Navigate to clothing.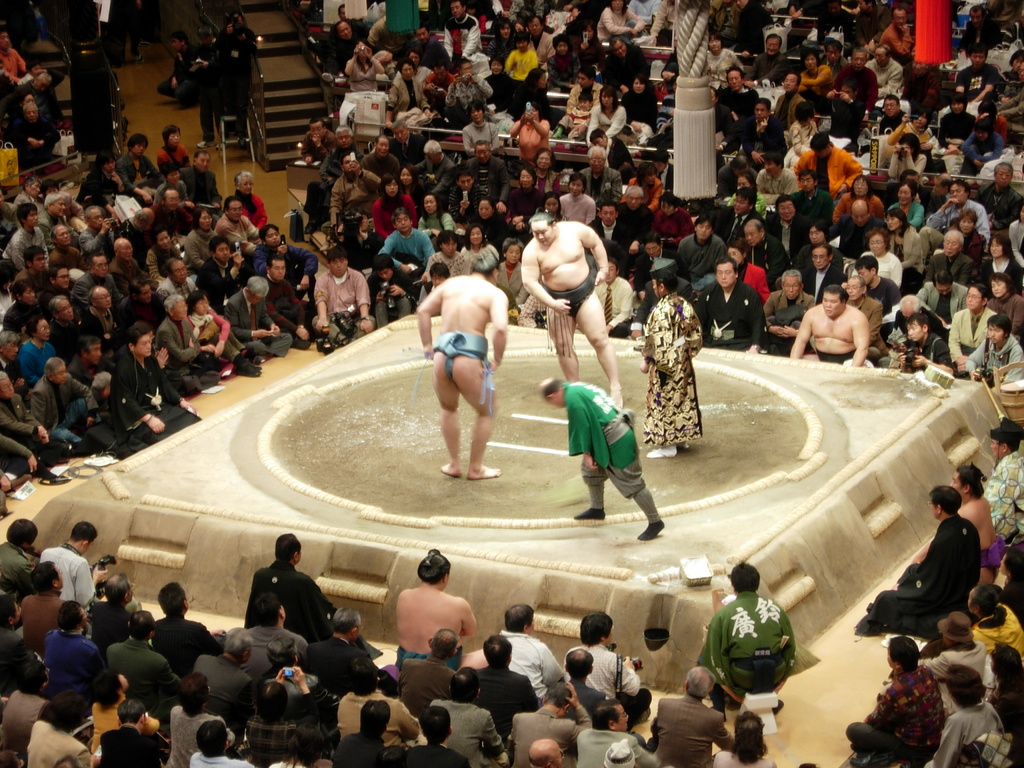
Navigation target: {"x1": 42, "y1": 545, "x2": 92, "y2": 611}.
